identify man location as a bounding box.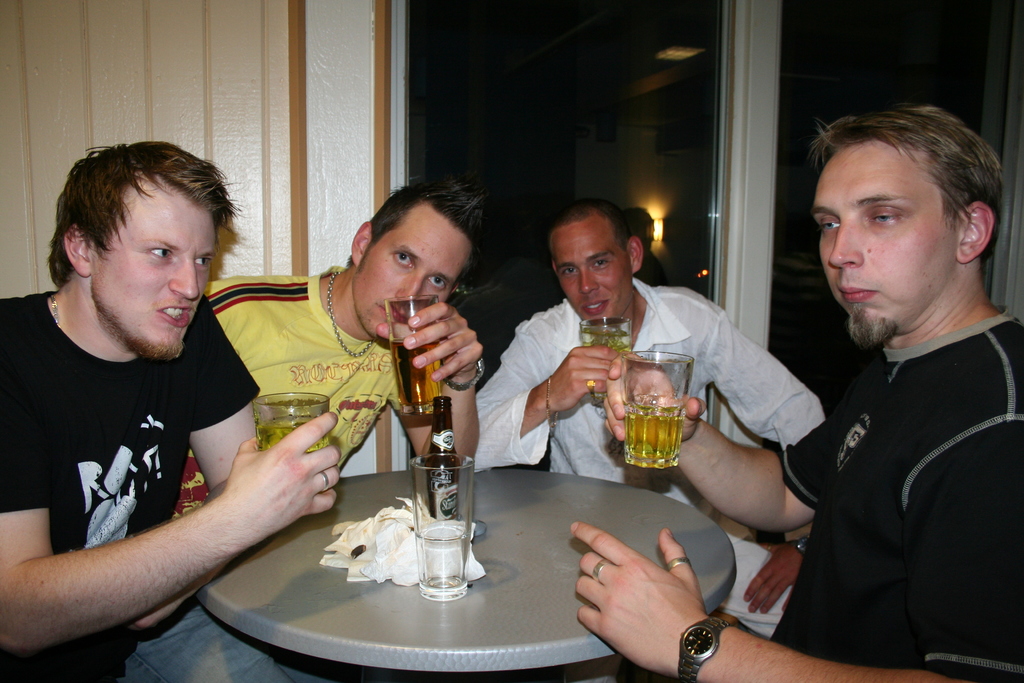
bbox=[475, 199, 829, 641].
